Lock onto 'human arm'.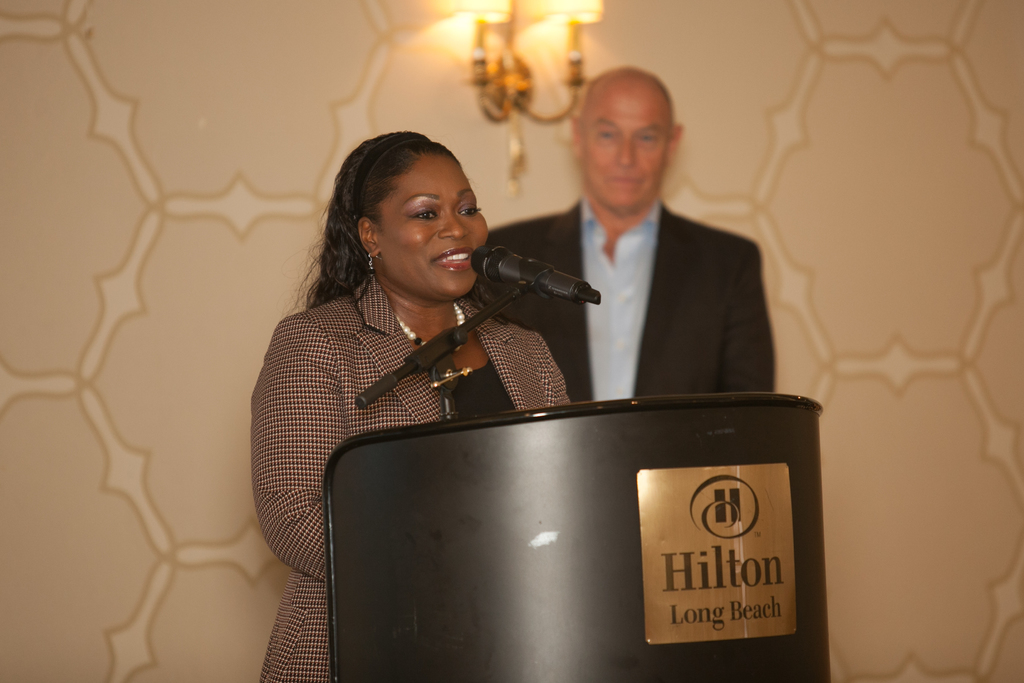
Locked: 725/236/787/397.
